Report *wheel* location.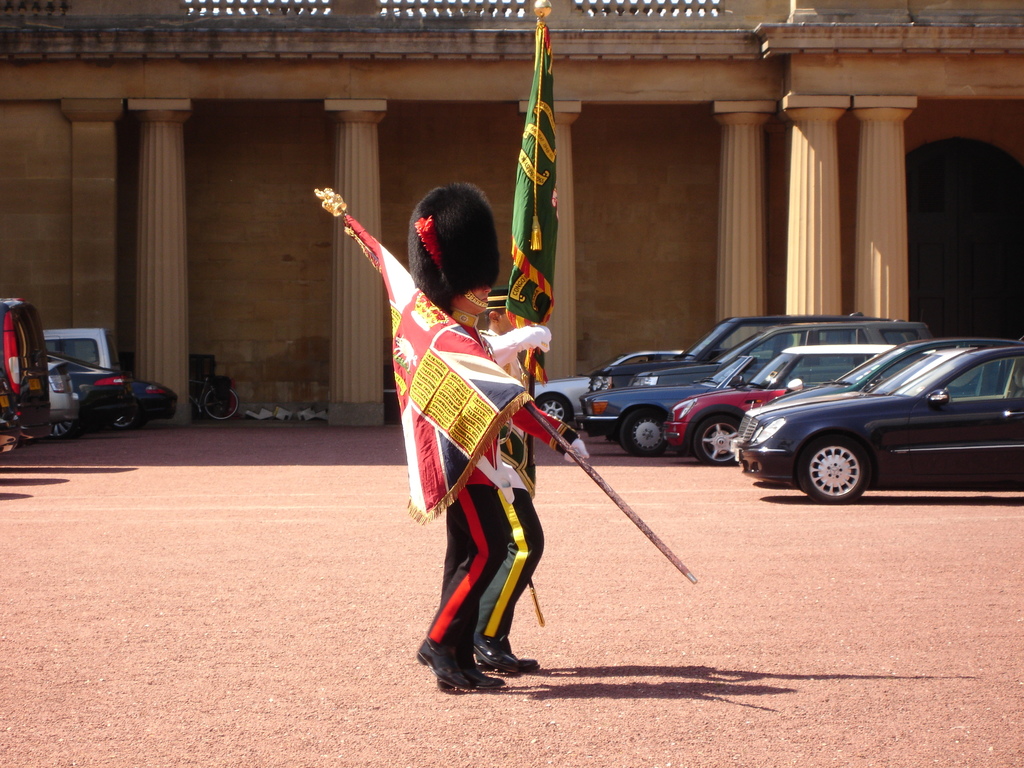
Report: bbox=(691, 404, 736, 466).
